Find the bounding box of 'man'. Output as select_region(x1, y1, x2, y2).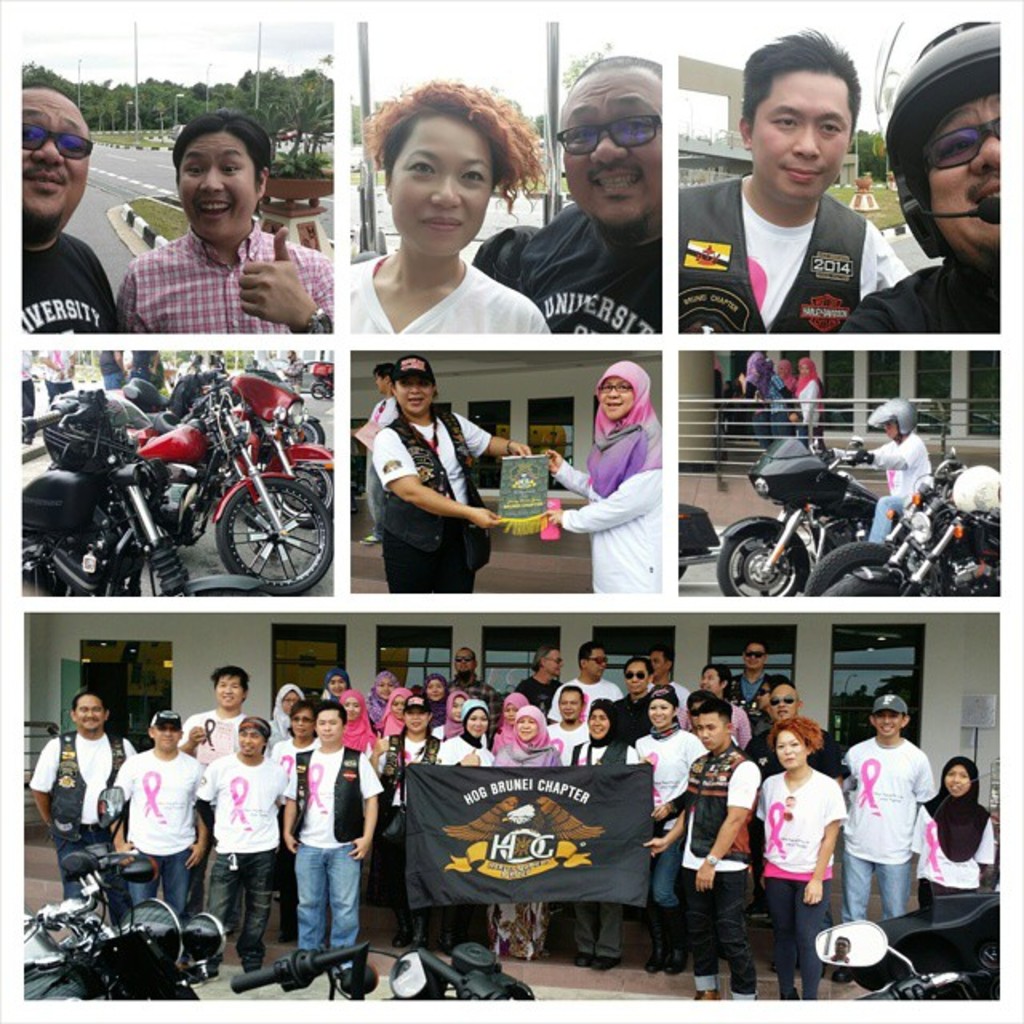
select_region(547, 645, 627, 730).
